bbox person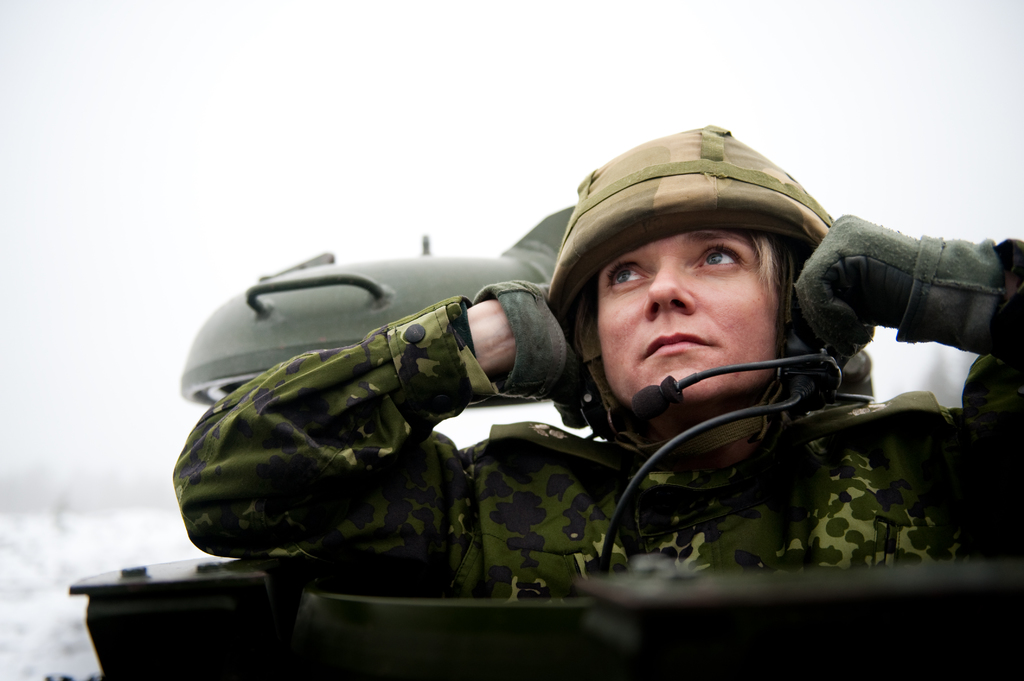
[left=170, top=120, right=1023, bottom=597]
